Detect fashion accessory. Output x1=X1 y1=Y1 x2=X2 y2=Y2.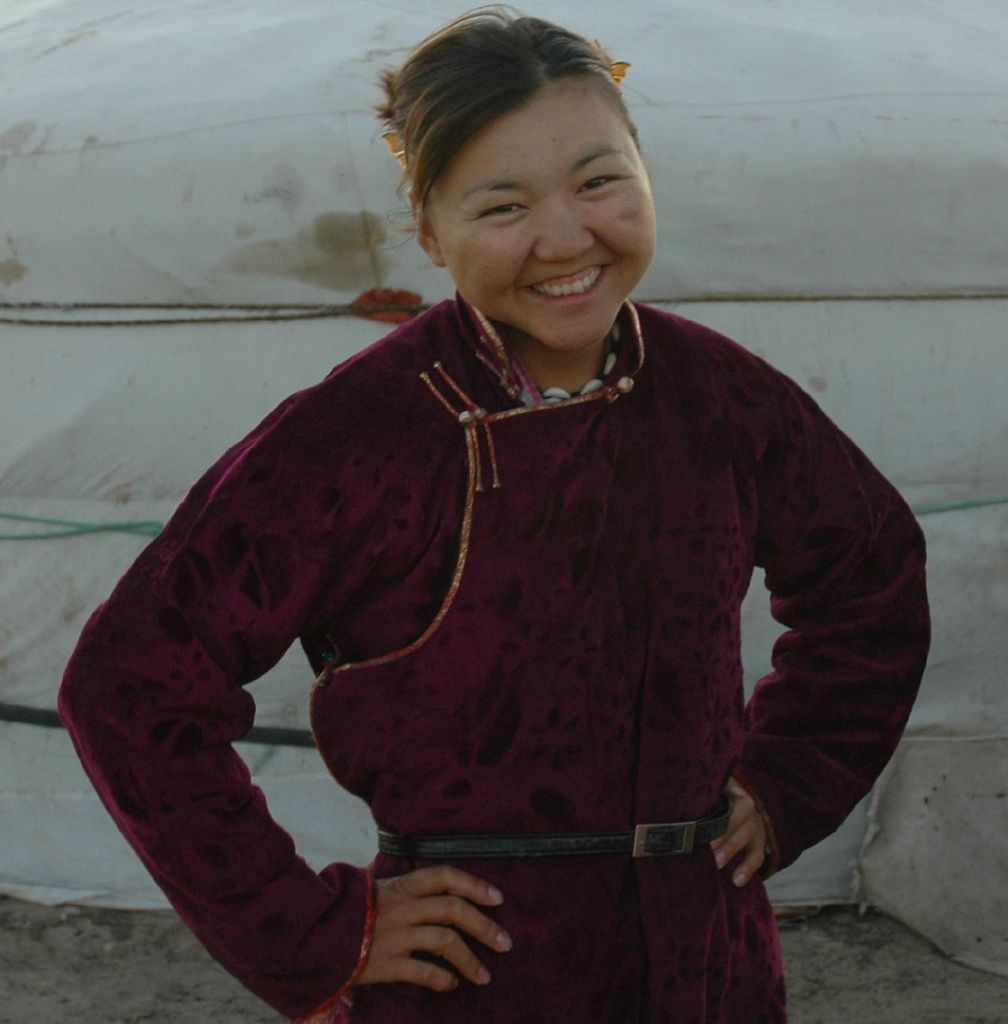
x1=385 y1=135 x2=408 y2=172.
